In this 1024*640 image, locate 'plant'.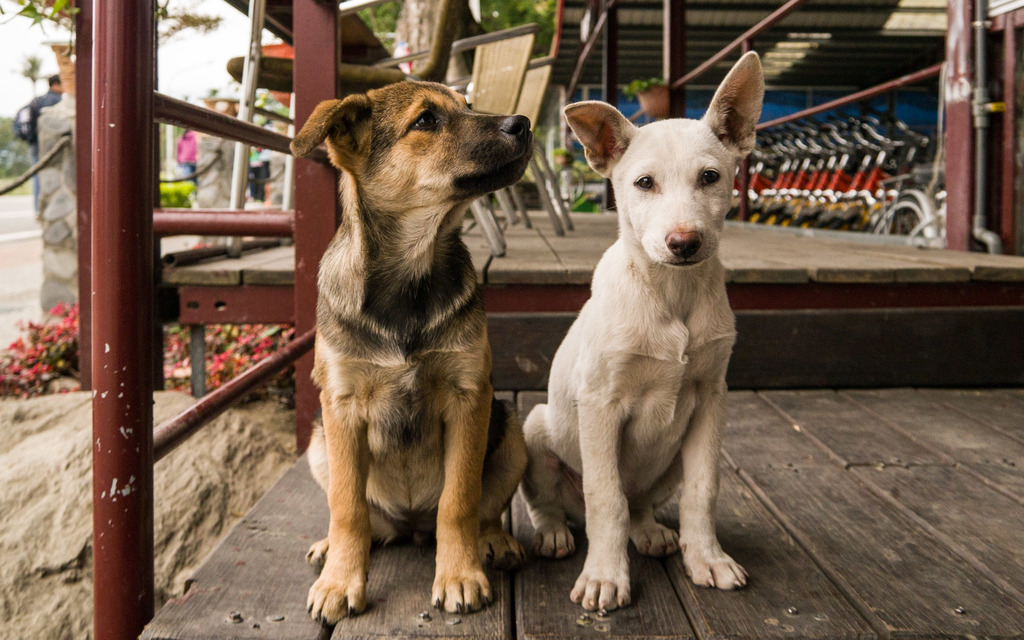
Bounding box: [x1=0, y1=114, x2=35, y2=199].
